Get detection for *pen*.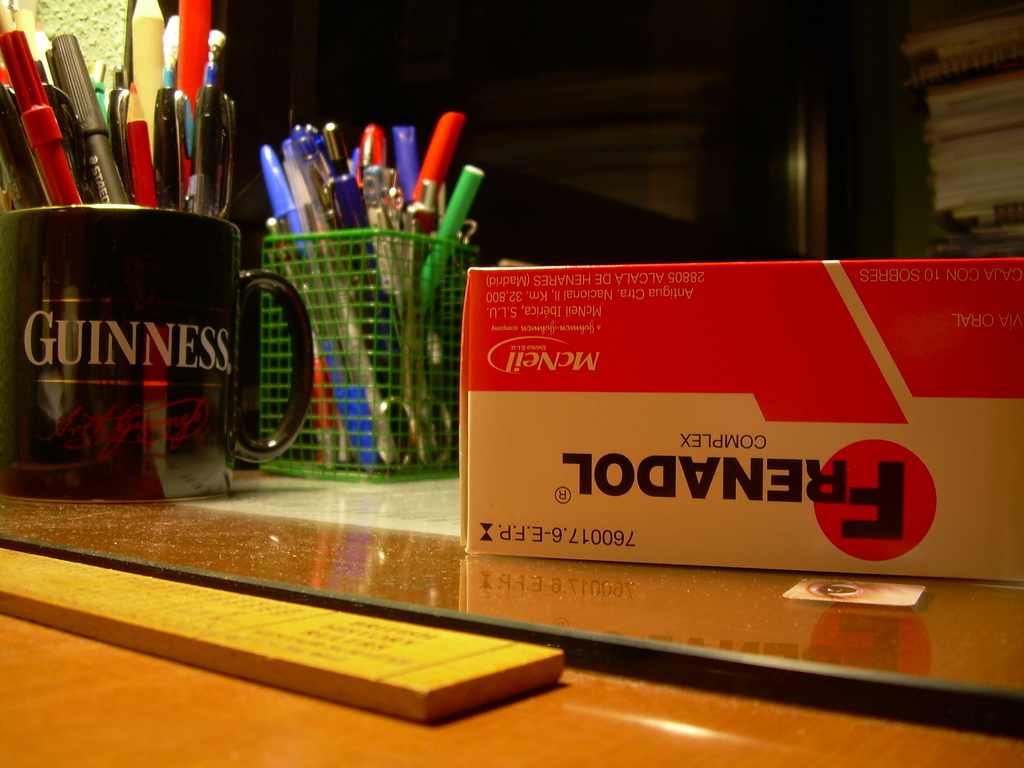
Detection: (left=175, top=0, right=215, bottom=93).
